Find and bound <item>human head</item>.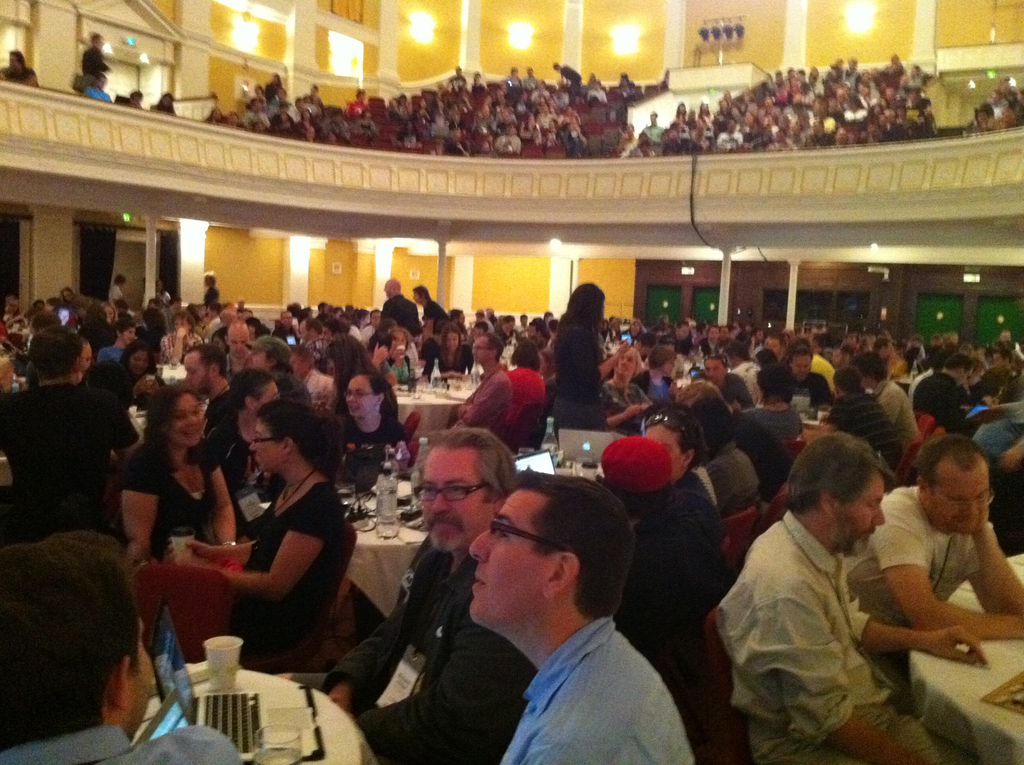
Bound: (x1=84, y1=74, x2=113, y2=101).
